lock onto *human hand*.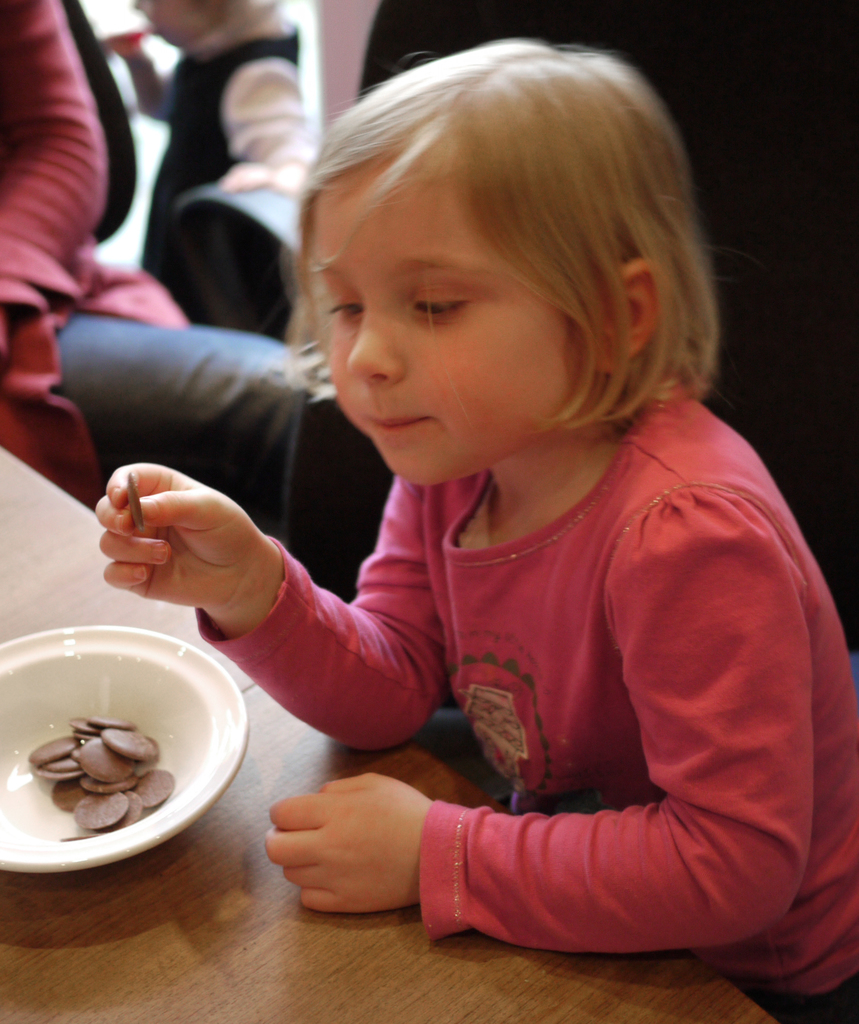
Locked: Rect(262, 771, 436, 918).
